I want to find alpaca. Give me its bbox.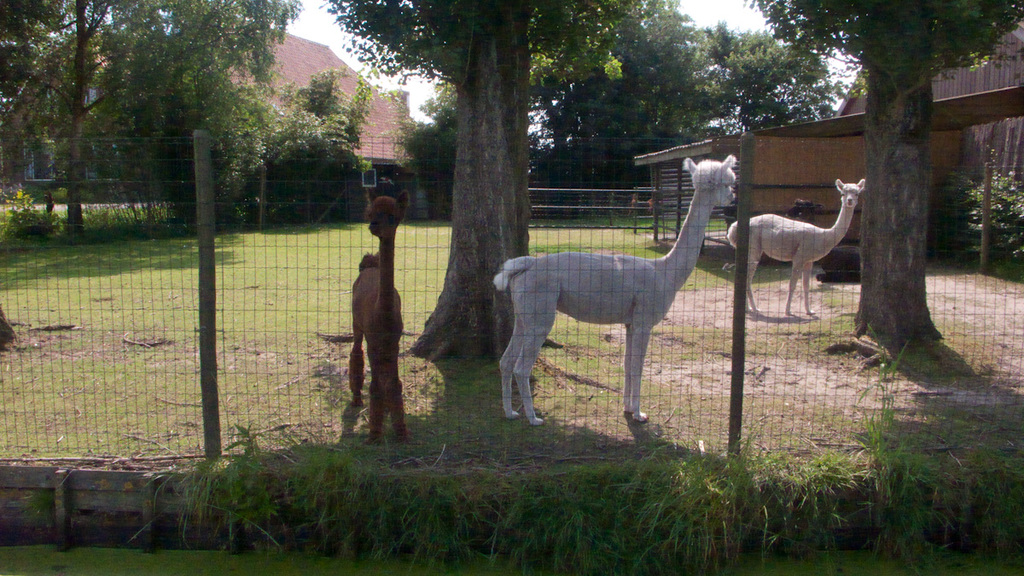
(725, 177, 867, 319).
